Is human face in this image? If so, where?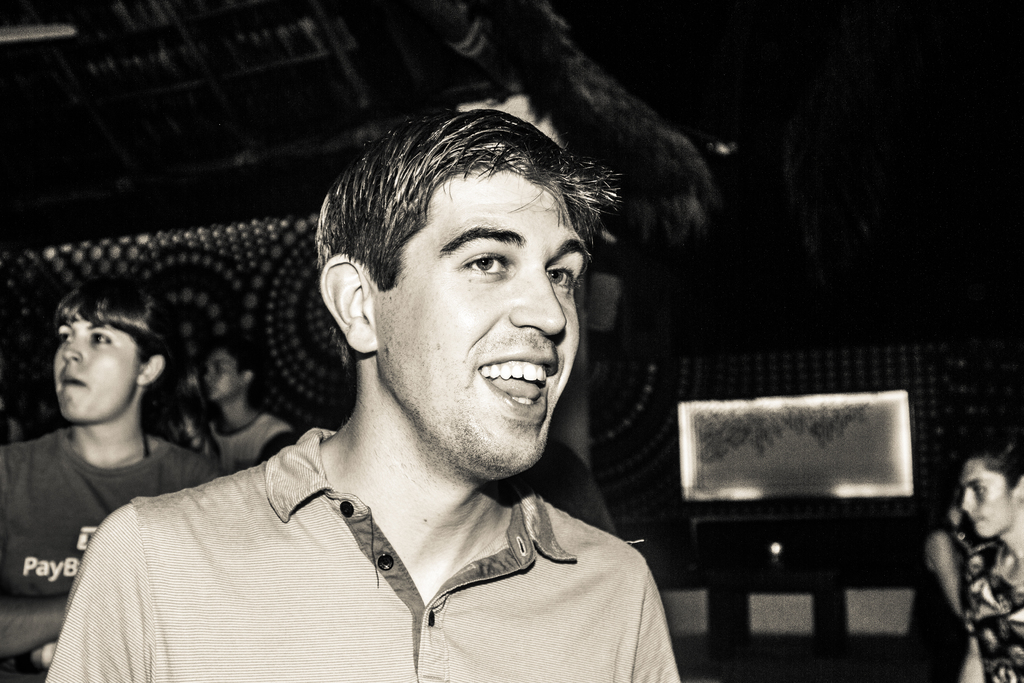
Yes, at [206,350,243,404].
